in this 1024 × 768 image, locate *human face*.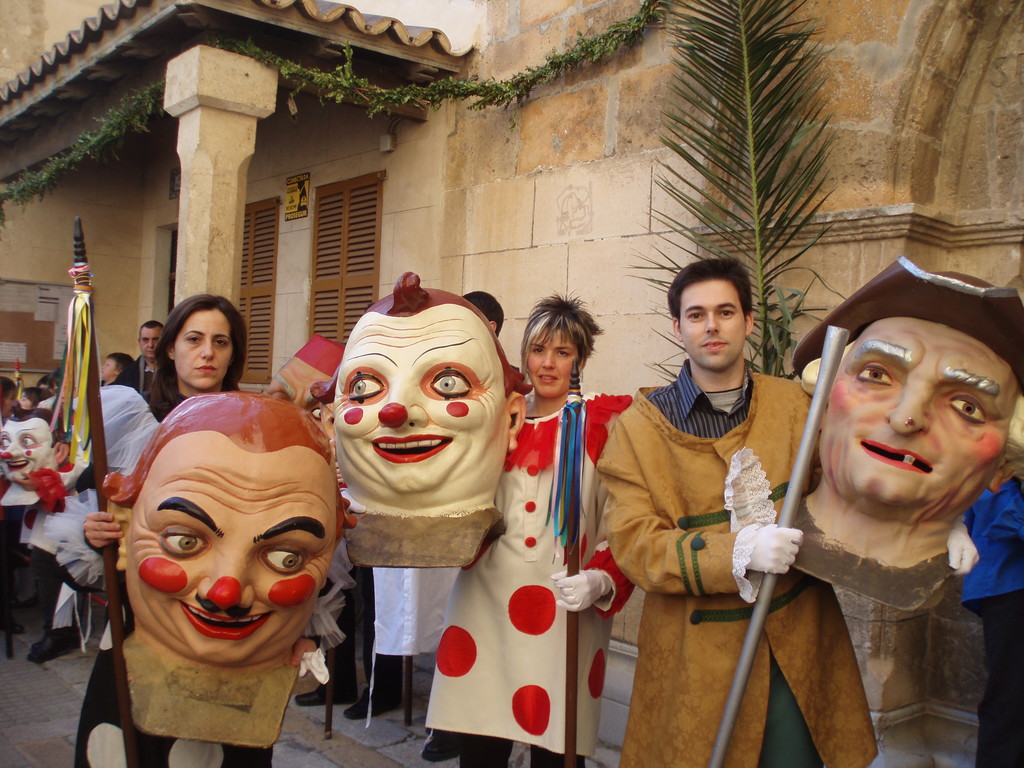
Bounding box: <region>681, 283, 742, 371</region>.
